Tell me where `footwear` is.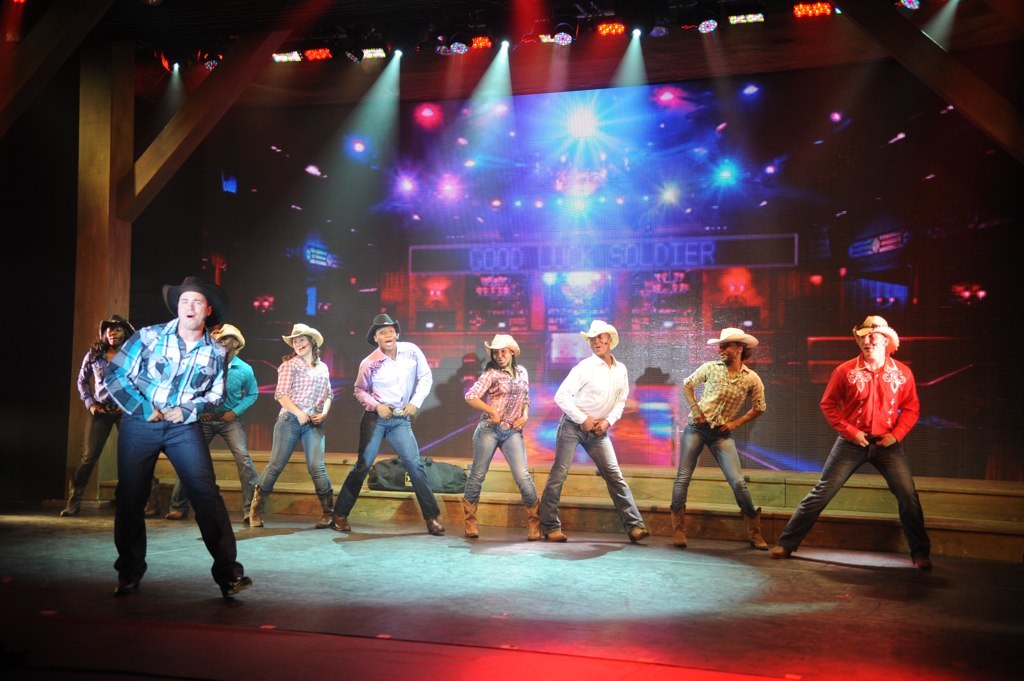
`footwear` is at [left=523, top=499, right=542, bottom=542].
